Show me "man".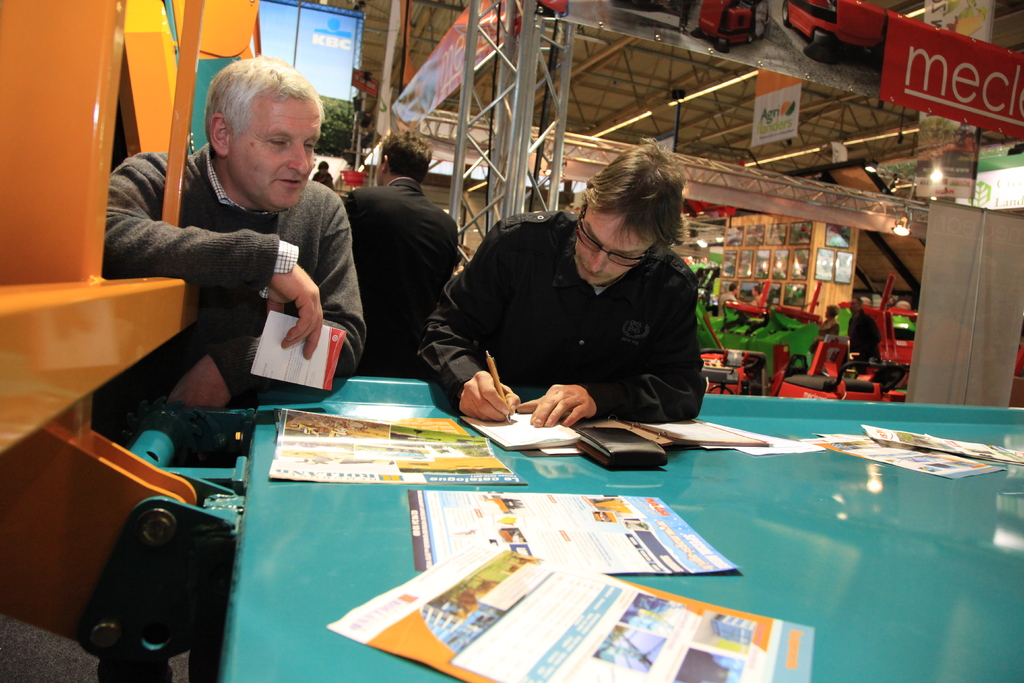
"man" is here: x1=107, y1=70, x2=379, y2=427.
